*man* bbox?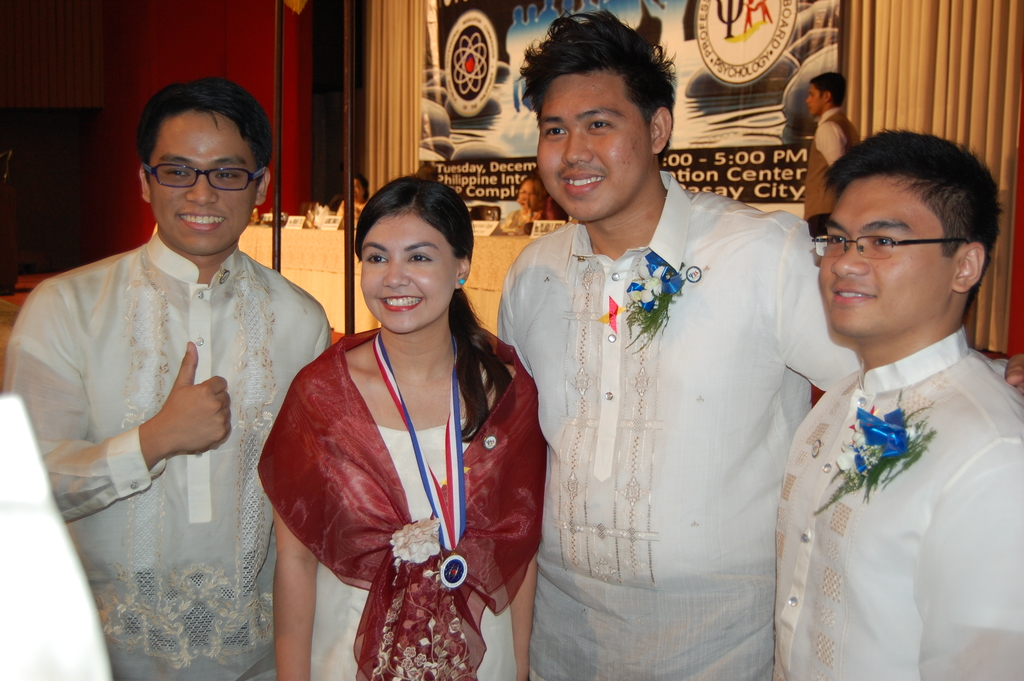
490,11,1023,680
